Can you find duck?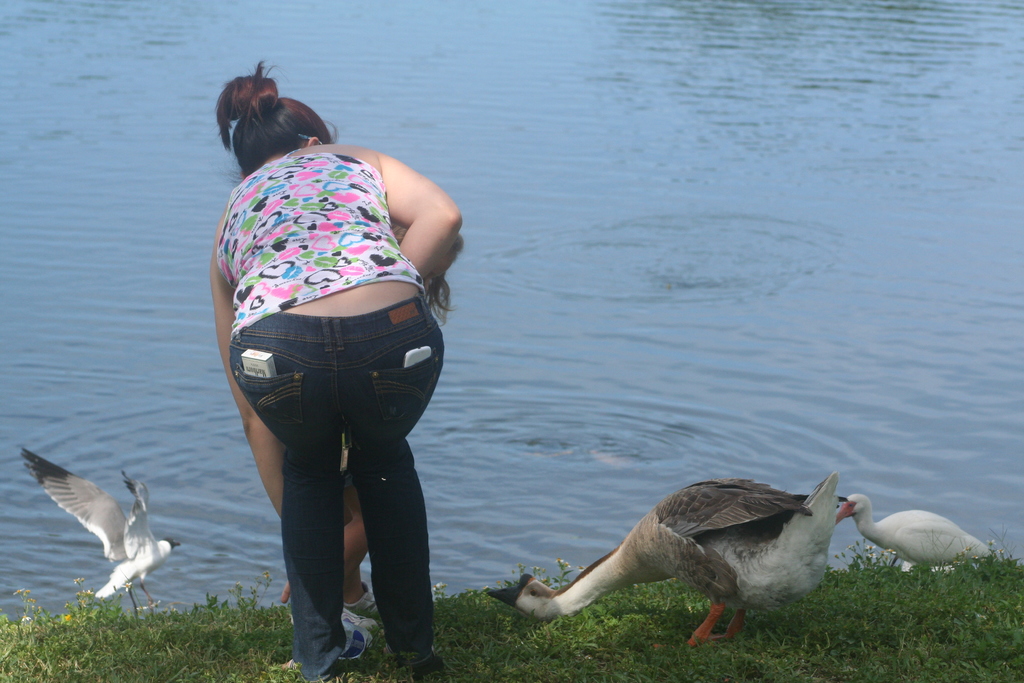
Yes, bounding box: [481, 472, 878, 643].
